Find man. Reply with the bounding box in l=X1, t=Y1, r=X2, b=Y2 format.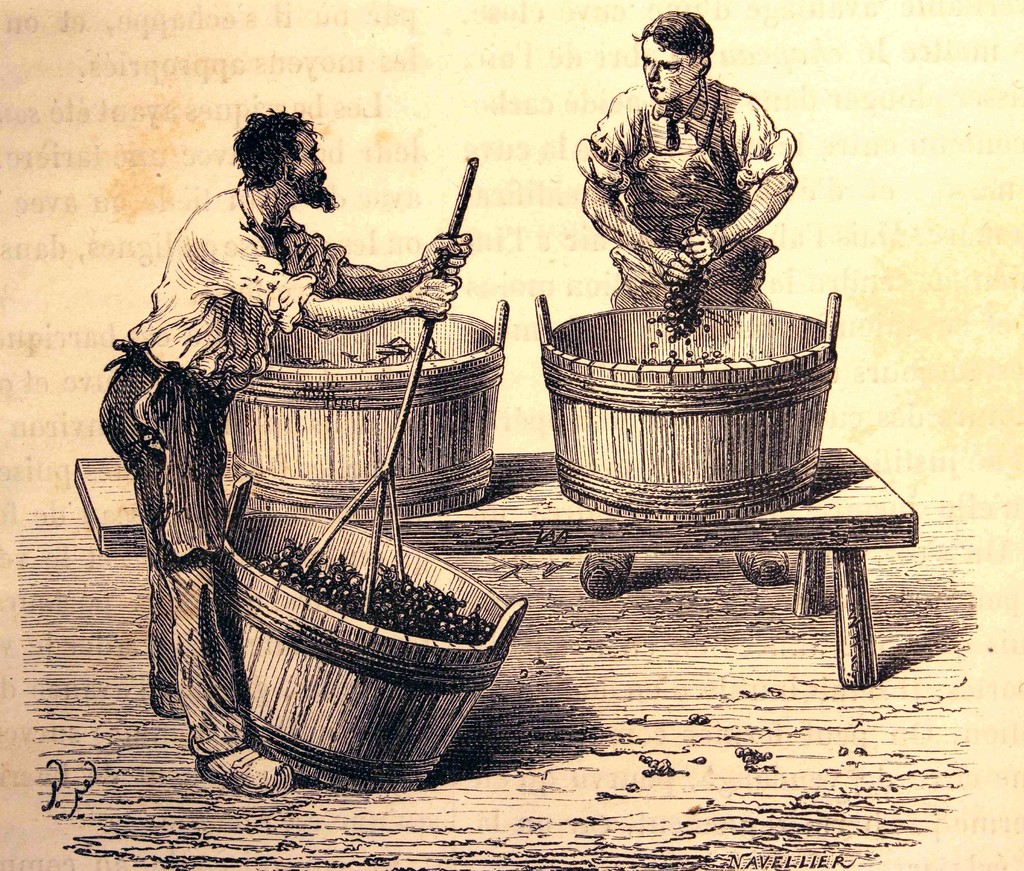
l=576, t=3, r=824, b=332.
